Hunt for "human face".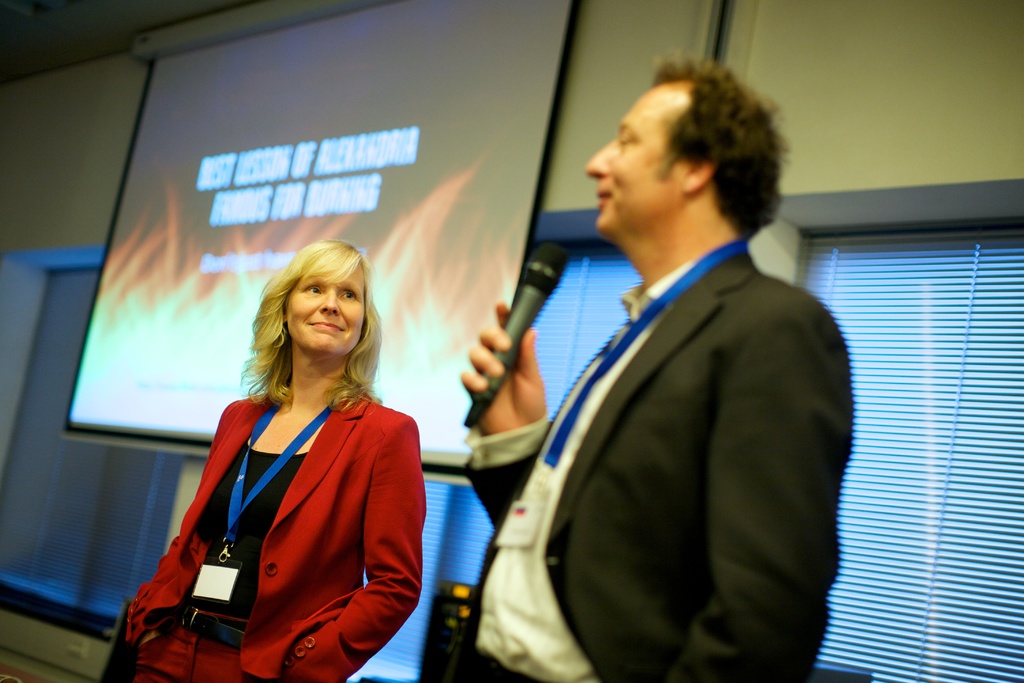
Hunted down at bbox=[284, 255, 368, 356].
